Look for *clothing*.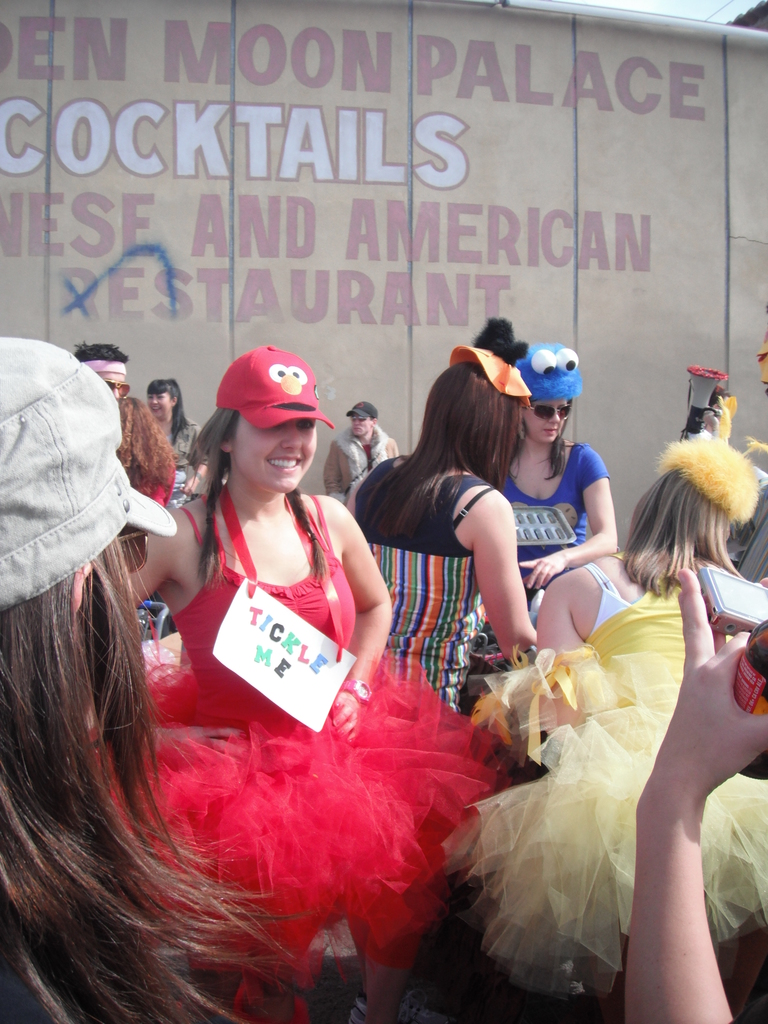
Found: rect(131, 447, 177, 508).
